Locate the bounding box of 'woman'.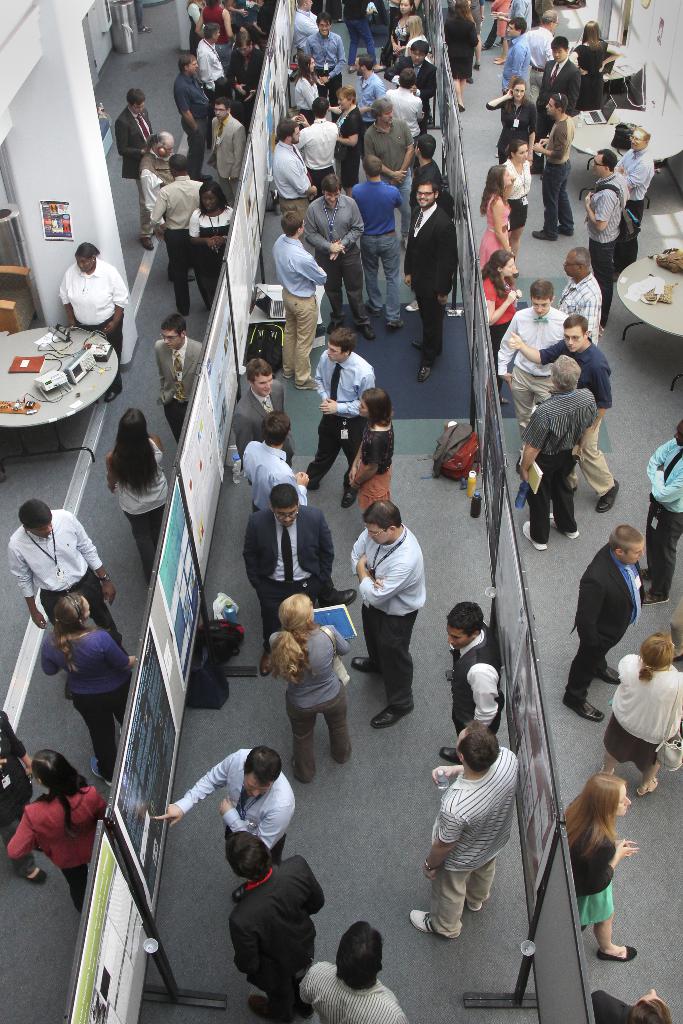
Bounding box: bbox(477, 248, 525, 411).
